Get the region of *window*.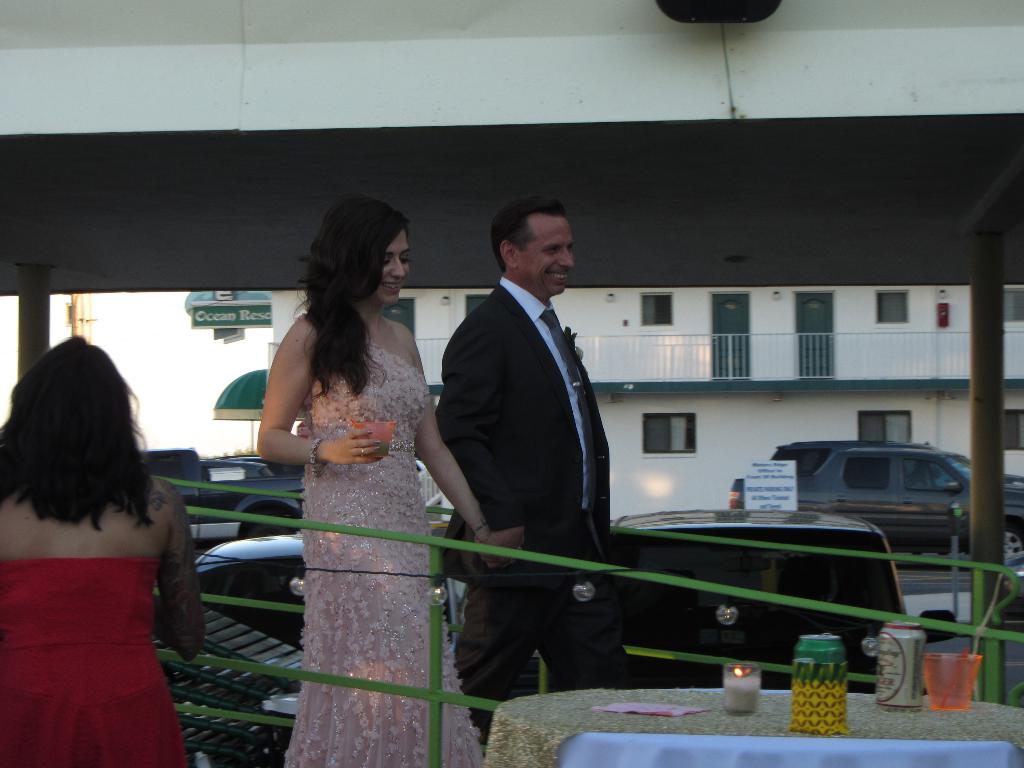
left=636, top=296, right=675, bottom=327.
